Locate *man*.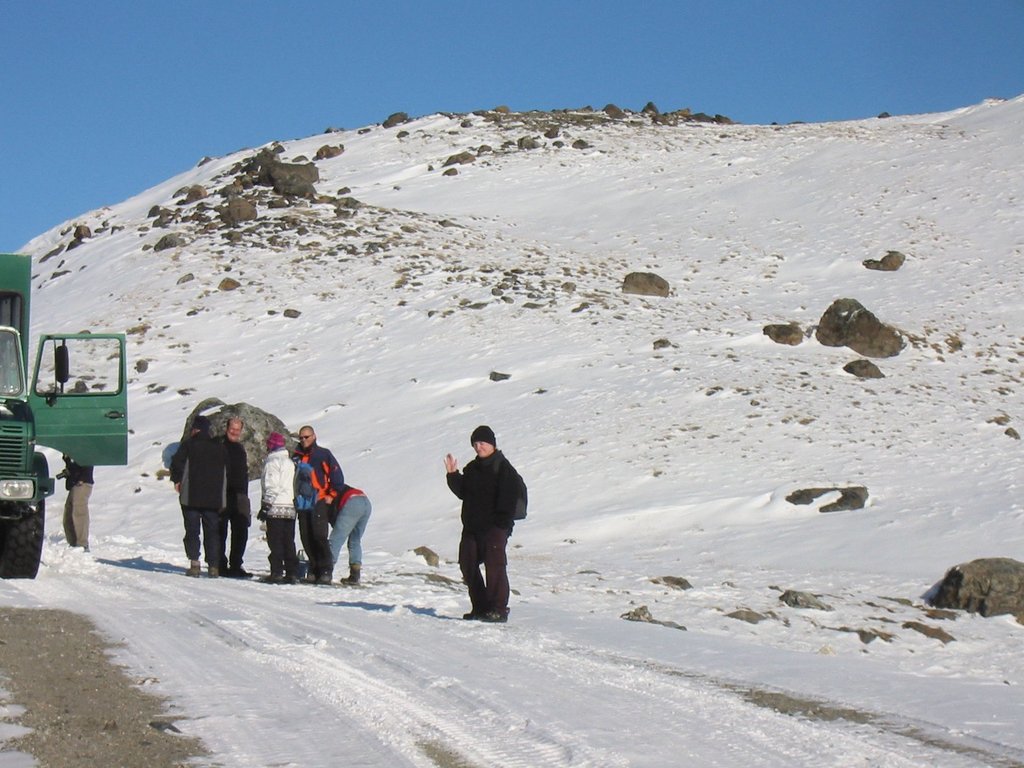
Bounding box: [61, 450, 95, 549].
